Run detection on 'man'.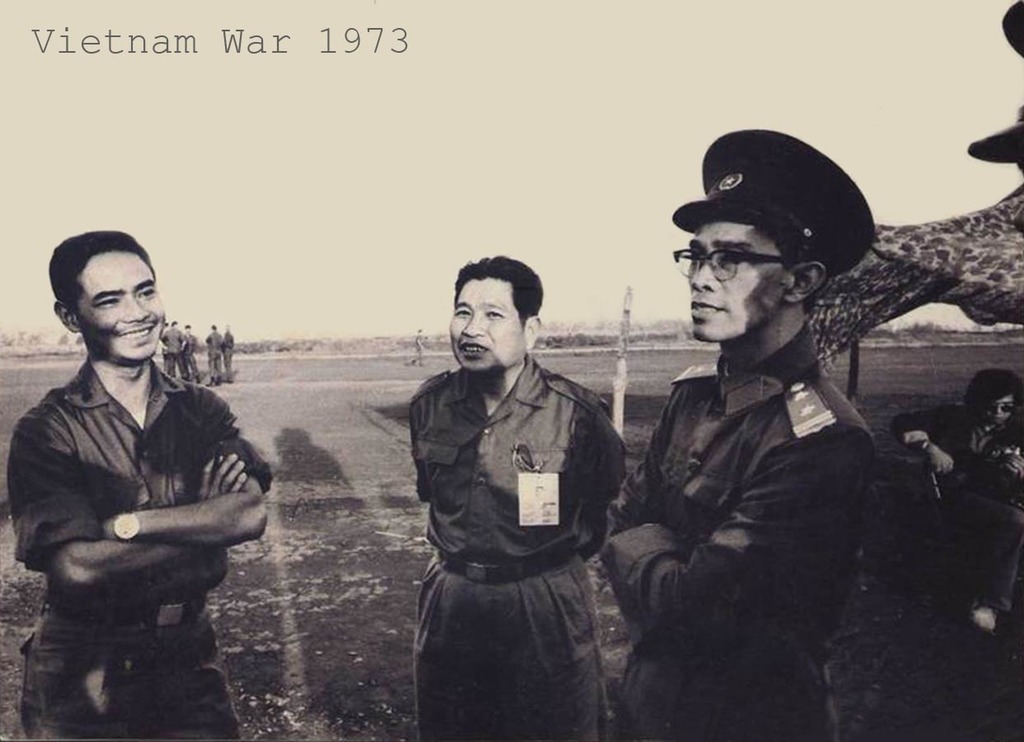
Result: <bbox>399, 252, 641, 739</bbox>.
